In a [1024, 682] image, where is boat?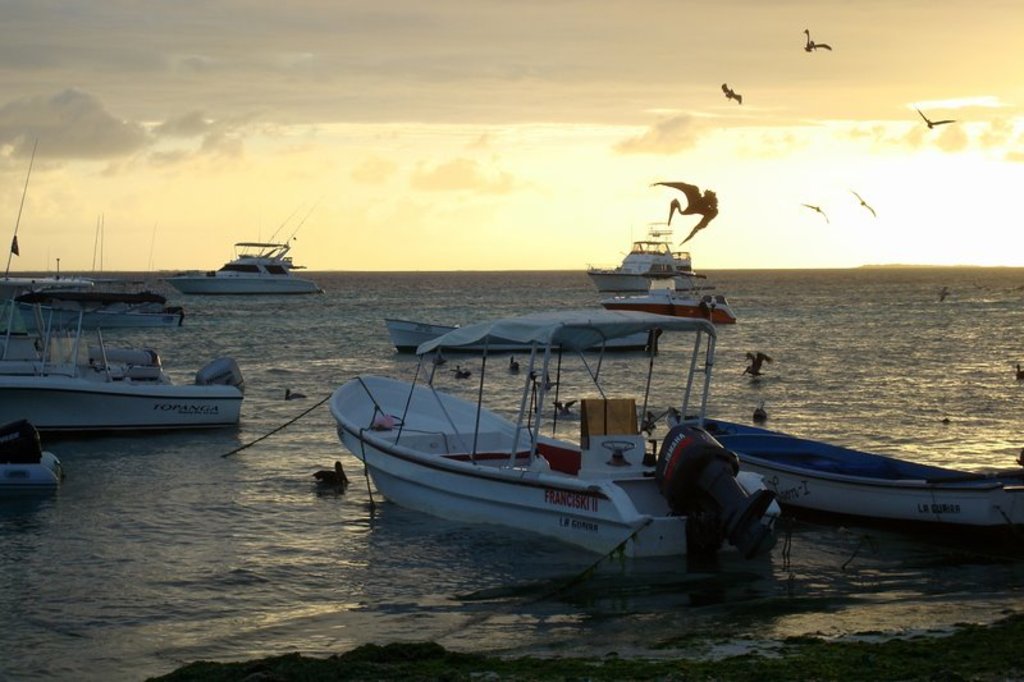
detection(165, 194, 326, 305).
